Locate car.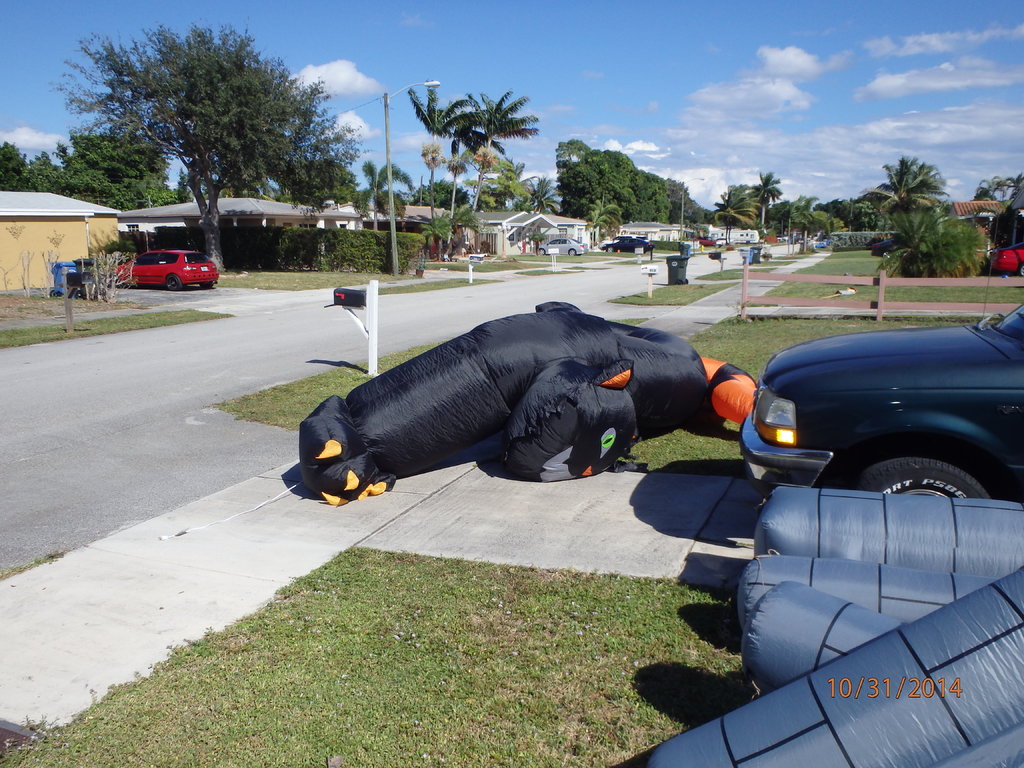
Bounding box: detection(538, 236, 588, 254).
